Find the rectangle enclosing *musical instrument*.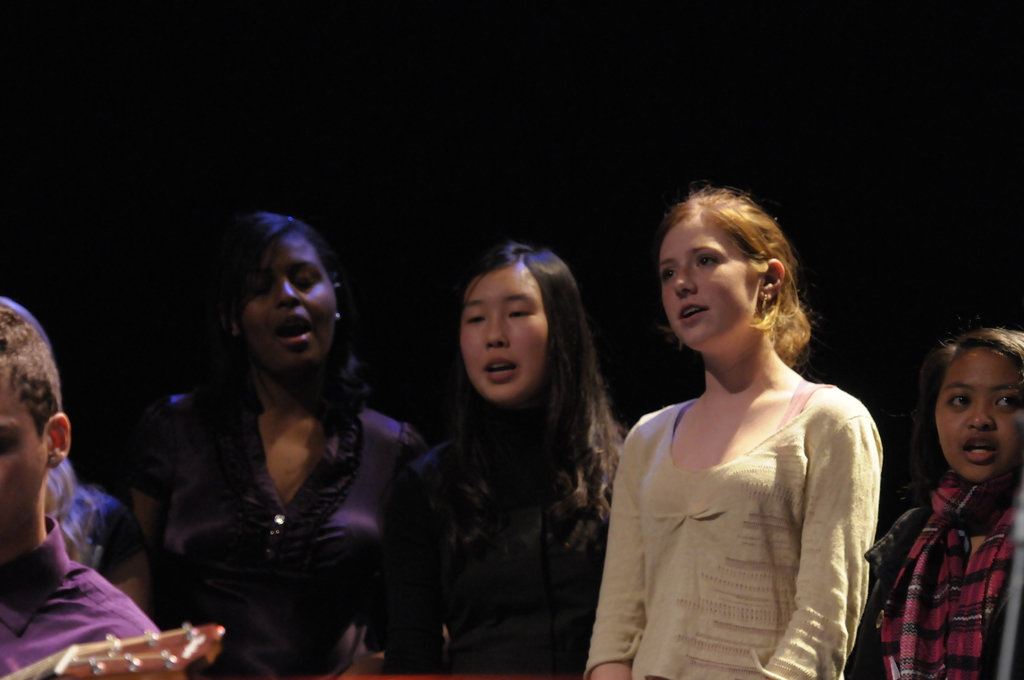
crop(3, 624, 221, 679).
